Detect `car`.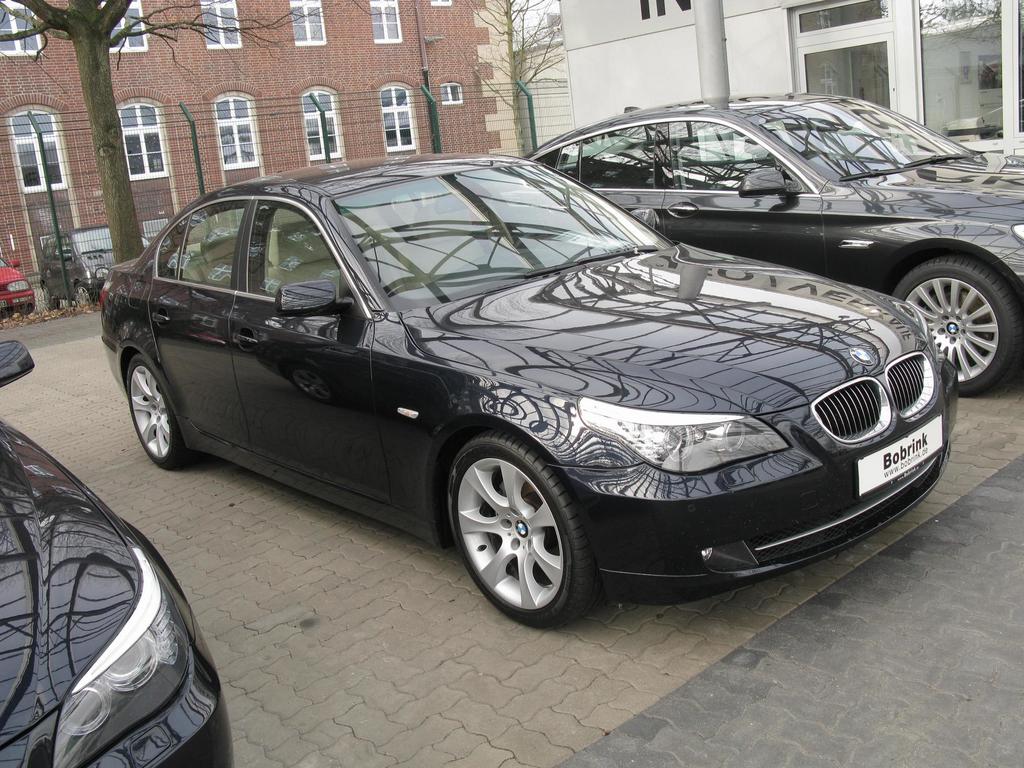
Detected at 0/254/35/322.
